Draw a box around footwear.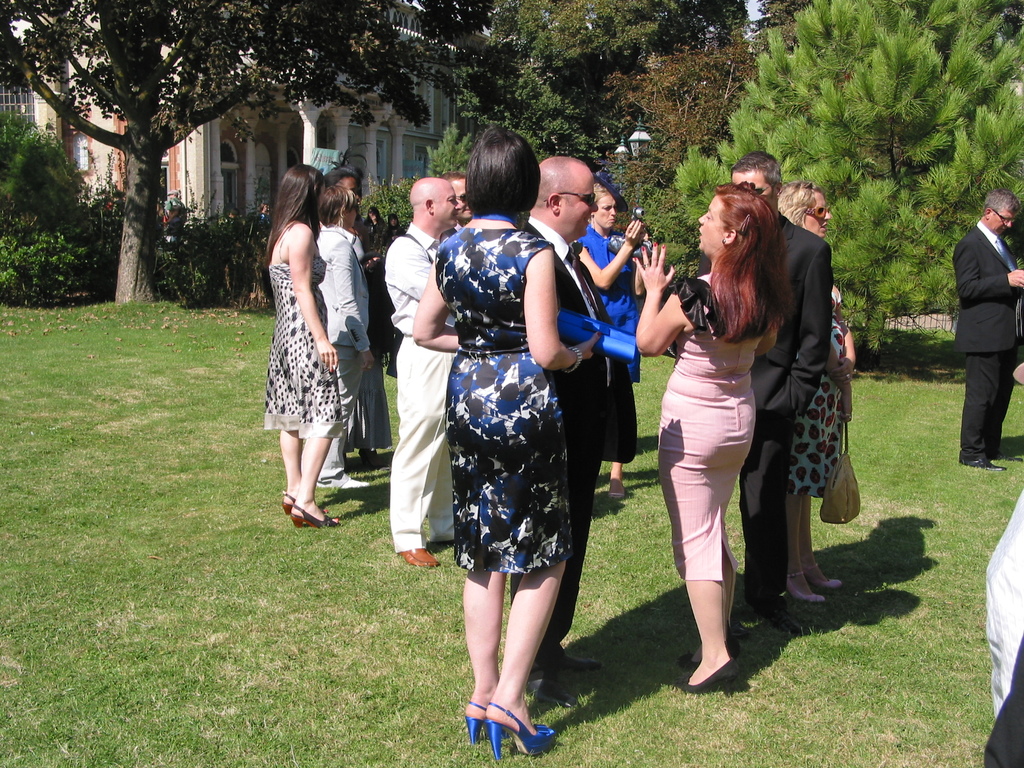
x1=396 y1=547 x2=439 y2=570.
